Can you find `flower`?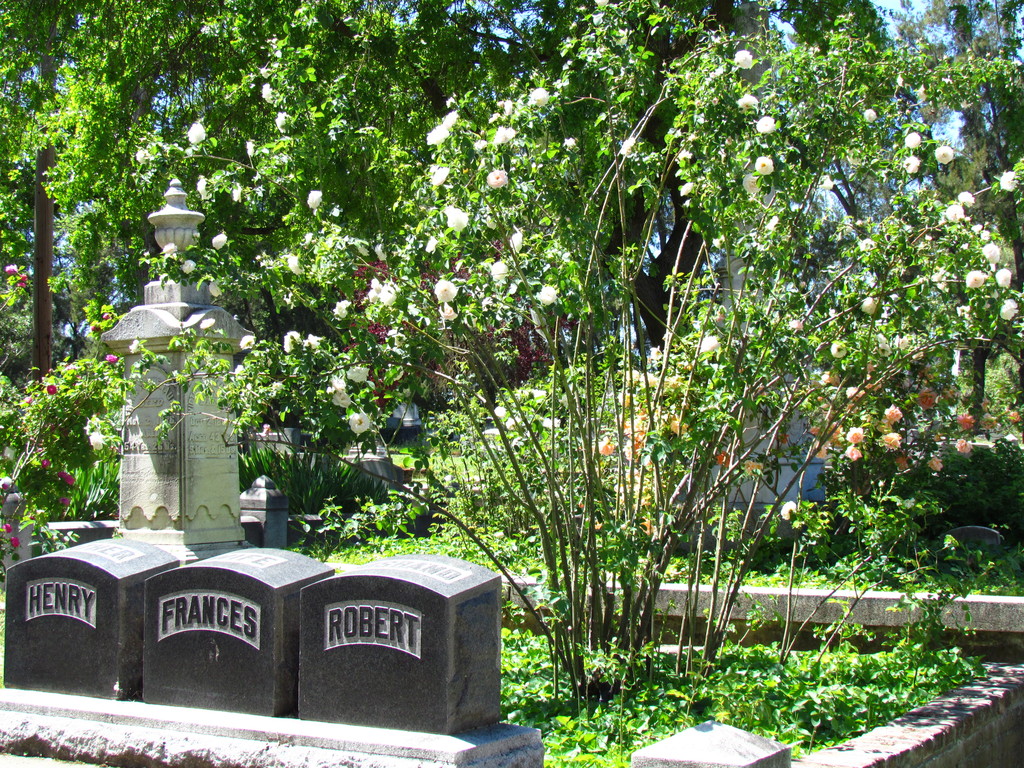
Yes, bounding box: left=106, top=355, right=118, bottom=365.
